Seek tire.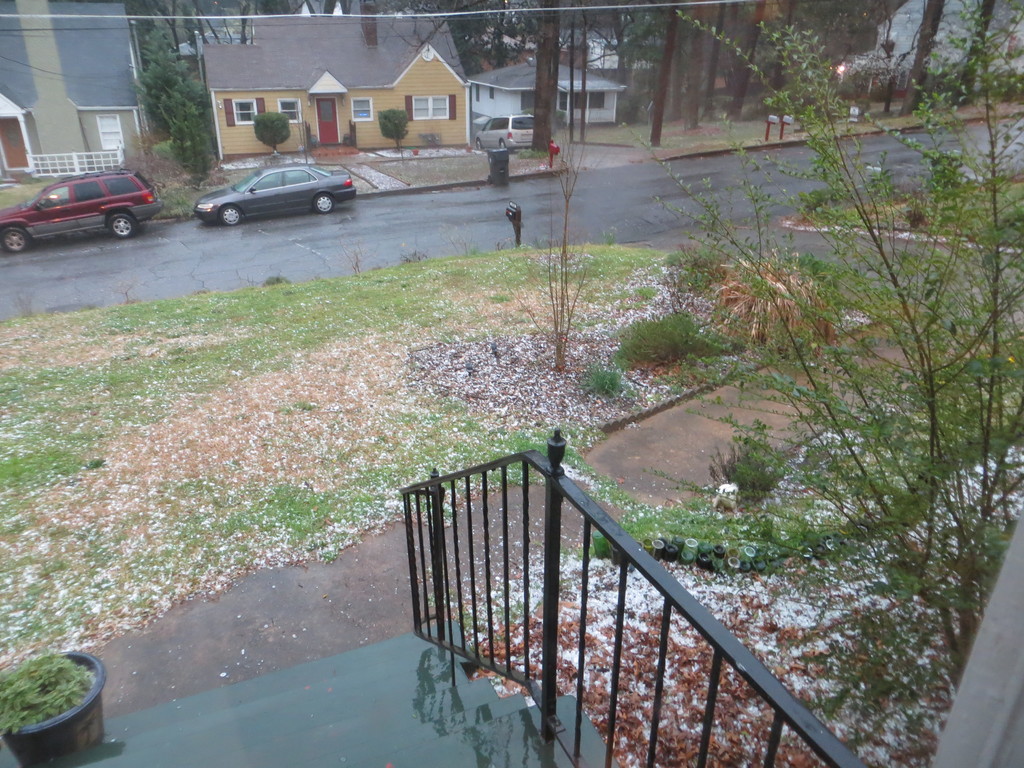
pyautogui.locateOnScreen(314, 193, 331, 221).
